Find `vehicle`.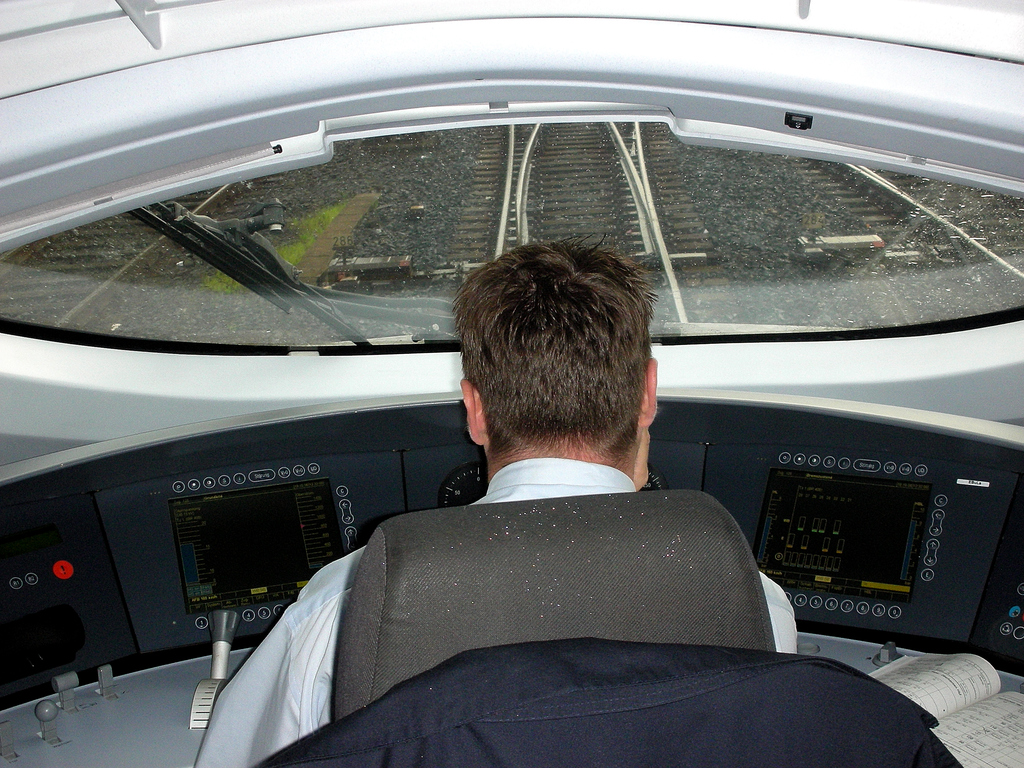
bbox=[28, 69, 1023, 761].
